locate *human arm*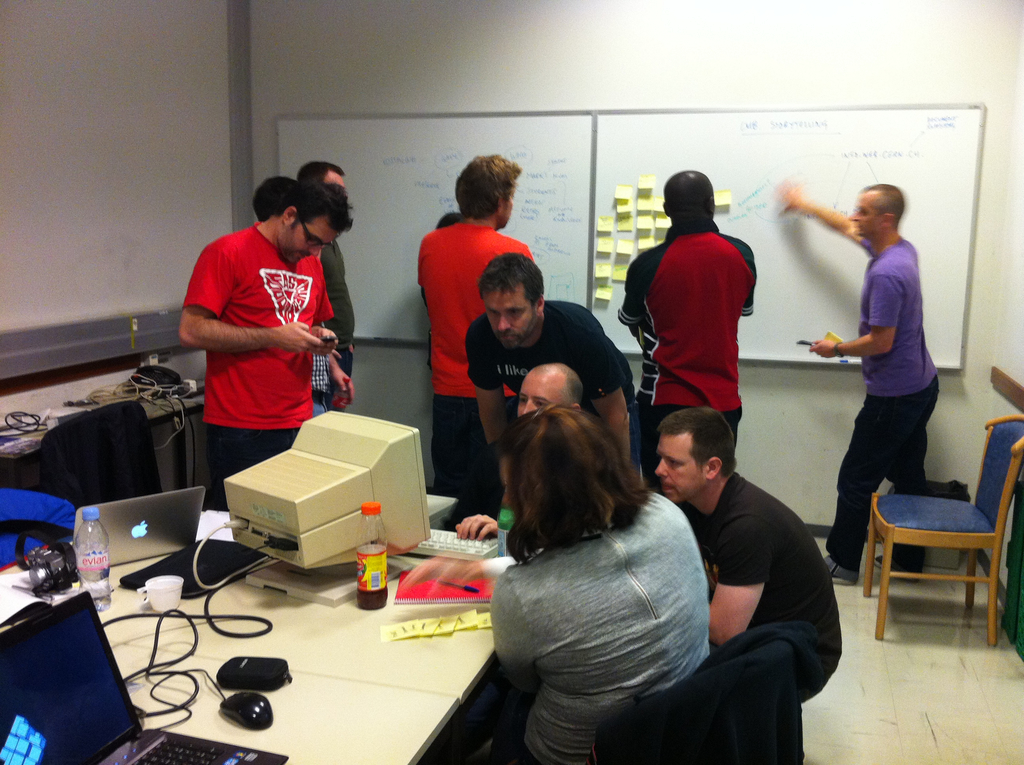
<bbox>467, 325, 511, 503</bbox>
